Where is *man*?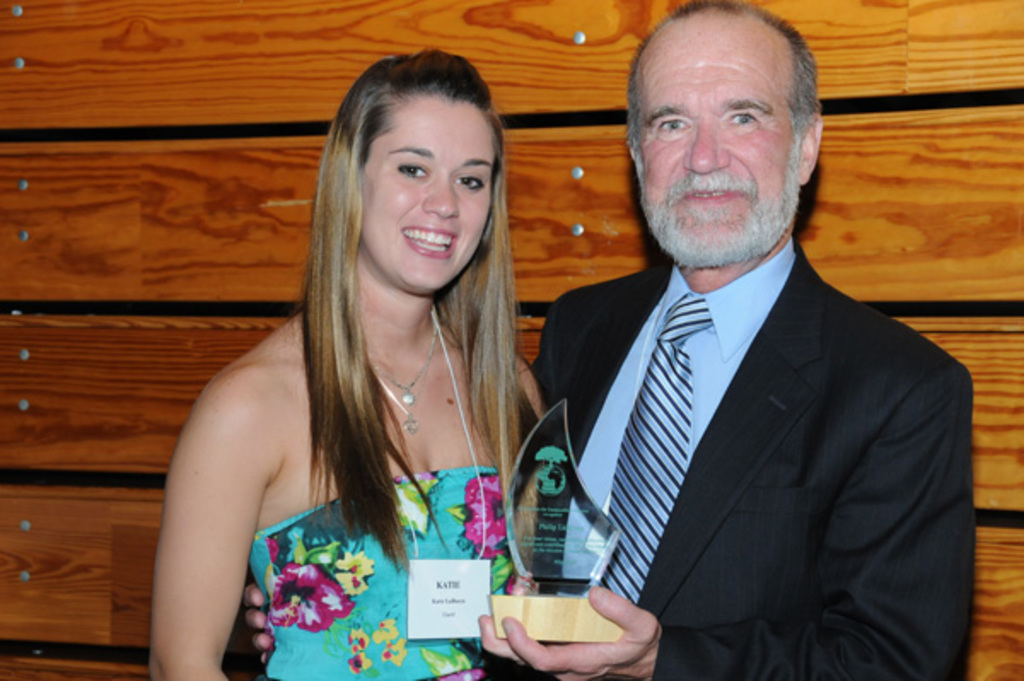
[244, 0, 976, 679].
